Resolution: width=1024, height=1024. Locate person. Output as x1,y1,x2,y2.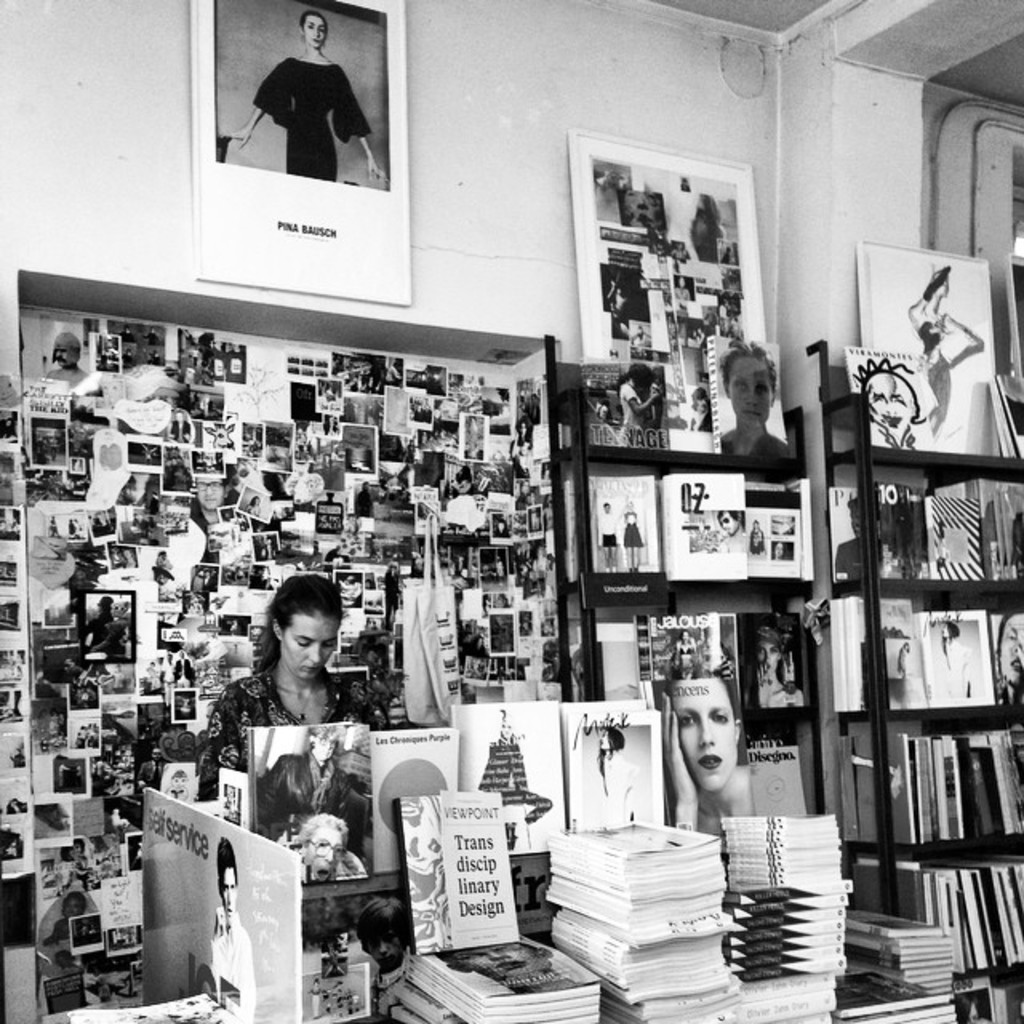
283,814,373,883.
